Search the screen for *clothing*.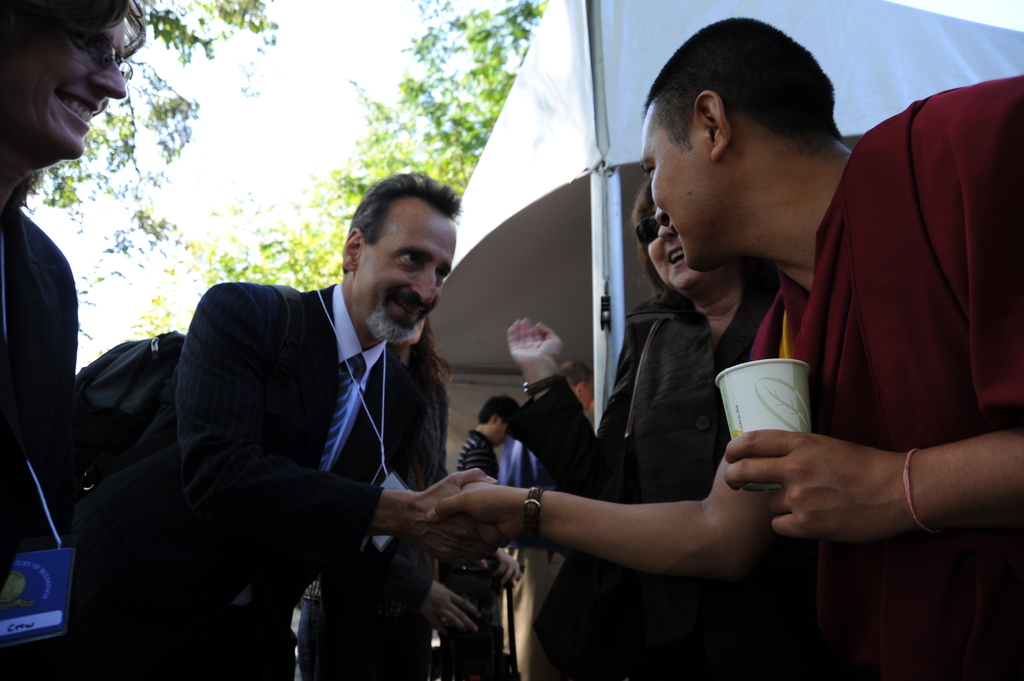
Found at rect(0, 198, 83, 680).
